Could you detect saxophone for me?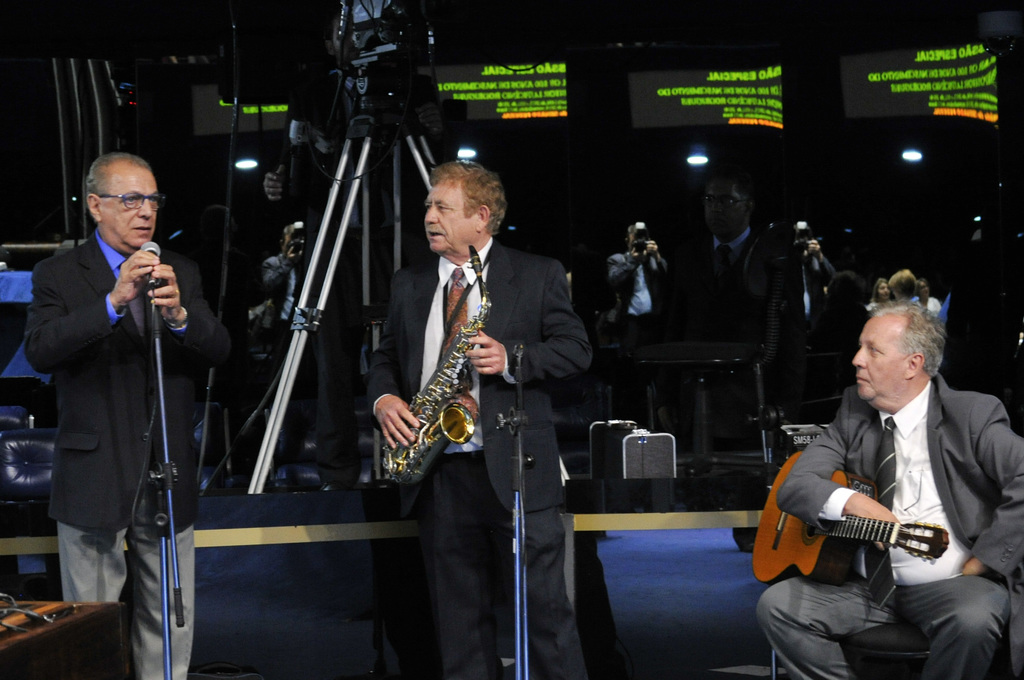
Detection result: [379, 247, 493, 494].
